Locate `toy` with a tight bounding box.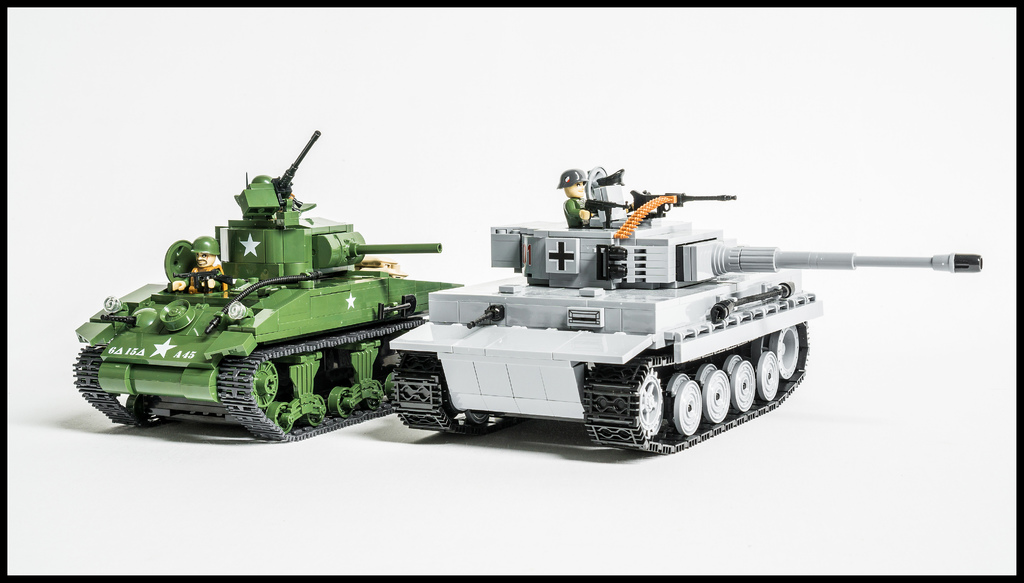
region(164, 239, 246, 295).
